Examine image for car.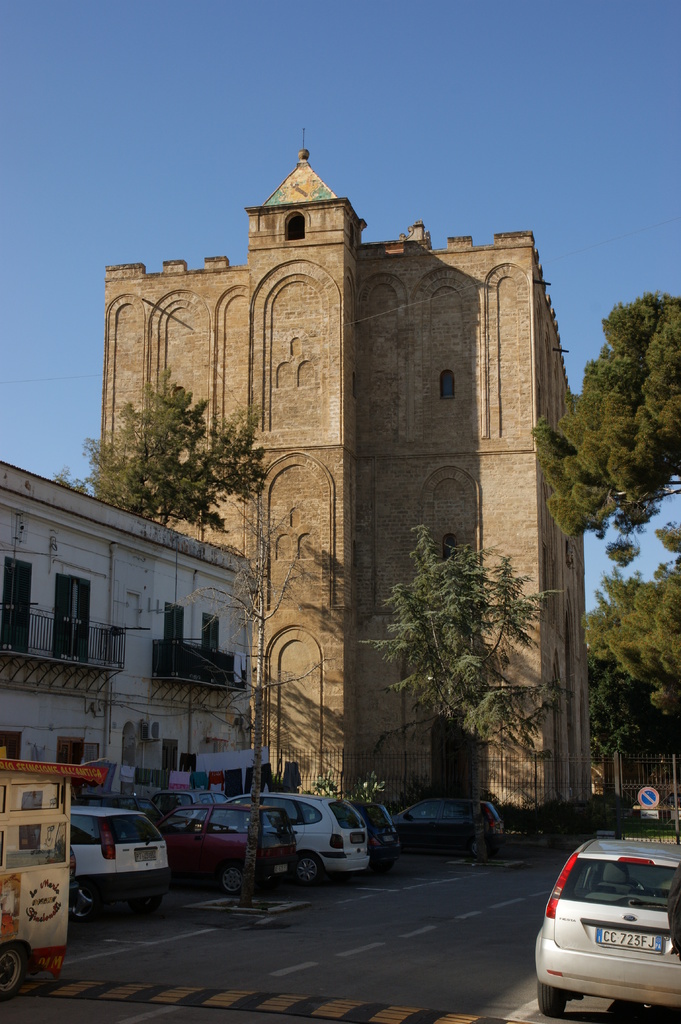
Examination result: (x1=254, y1=788, x2=368, y2=886).
